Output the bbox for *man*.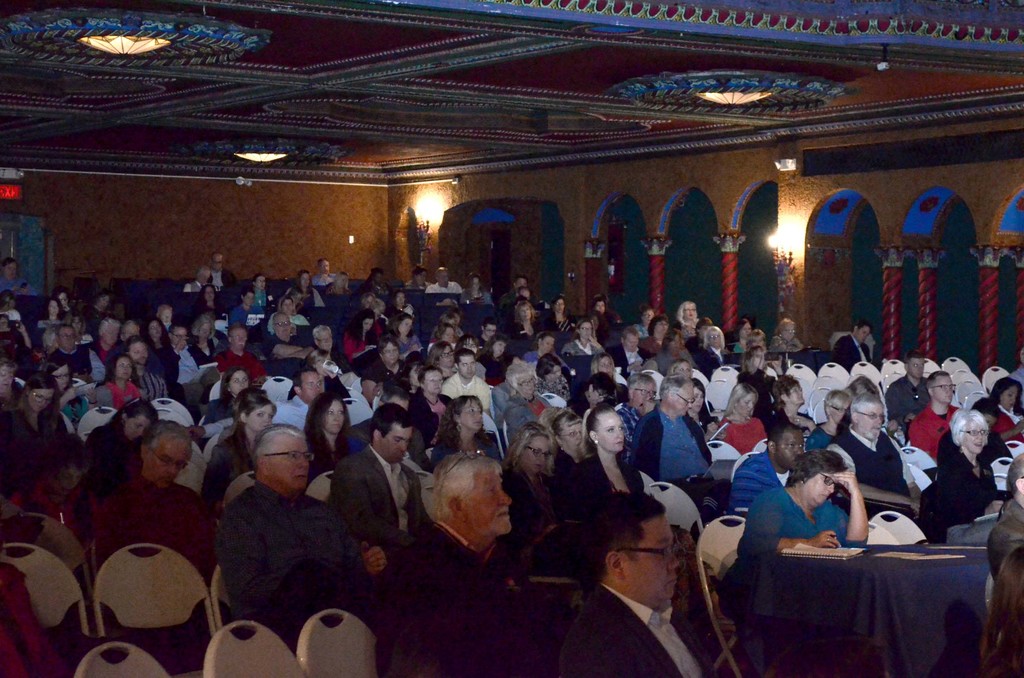
crop(217, 424, 392, 647).
